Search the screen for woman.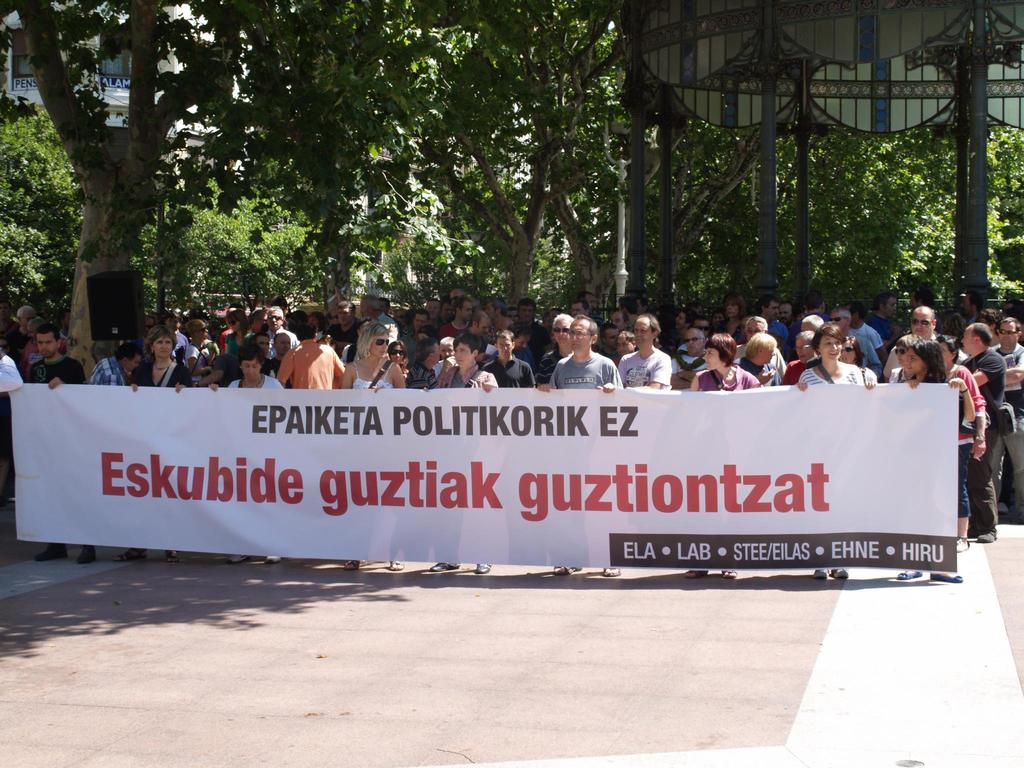
Found at select_region(689, 335, 761, 392).
